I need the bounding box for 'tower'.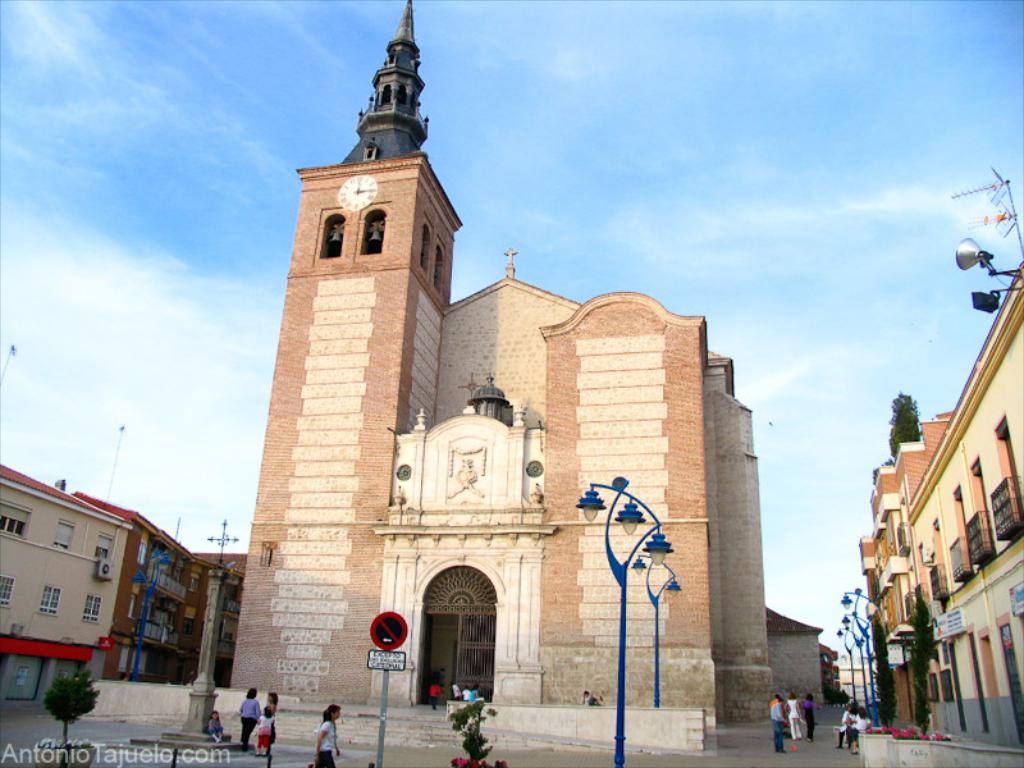
Here it is: 236/0/467/705.
